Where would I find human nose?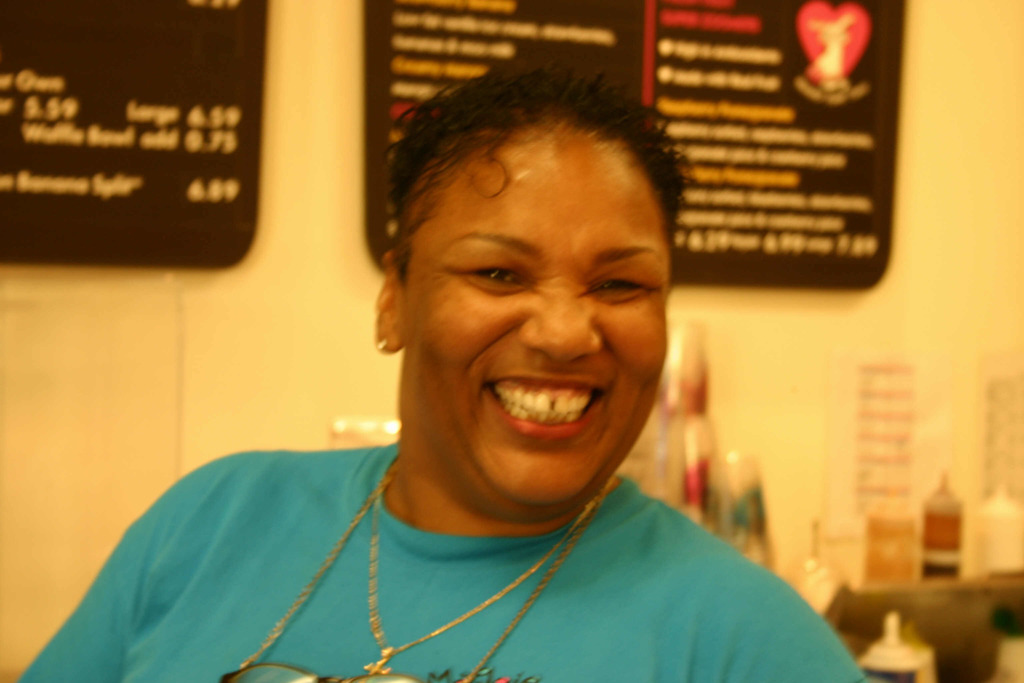
At <bbox>518, 276, 602, 369</bbox>.
